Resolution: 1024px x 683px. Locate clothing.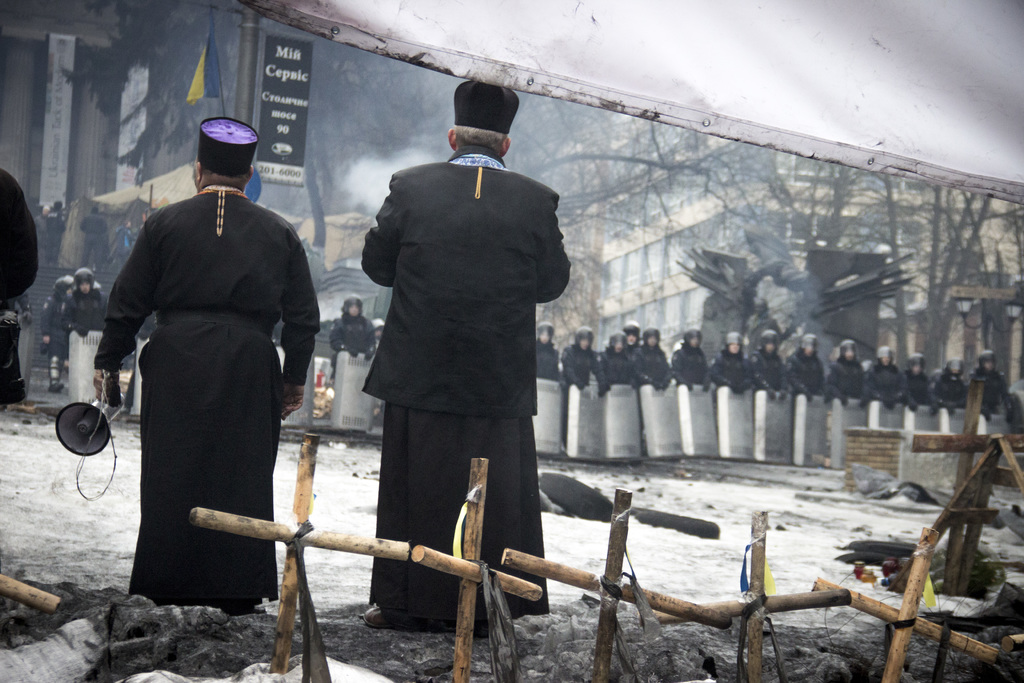
x1=330 y1=302 x2=372 y2=372.
